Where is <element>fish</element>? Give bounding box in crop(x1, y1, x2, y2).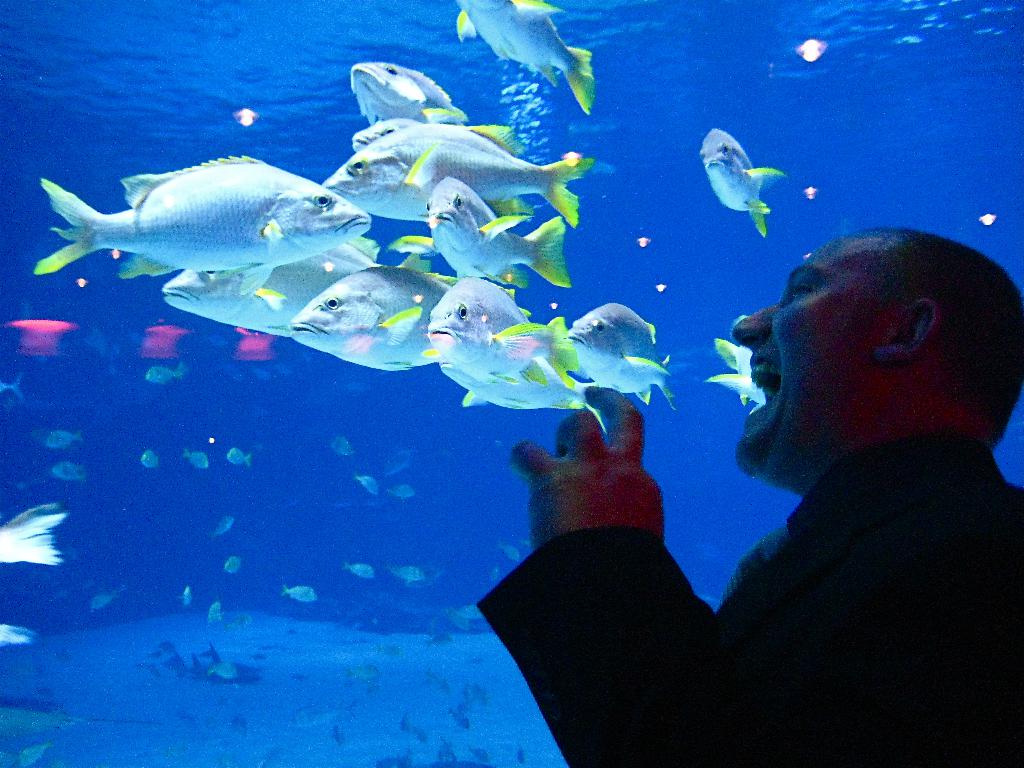
crop(563, 300, 678, 407).
